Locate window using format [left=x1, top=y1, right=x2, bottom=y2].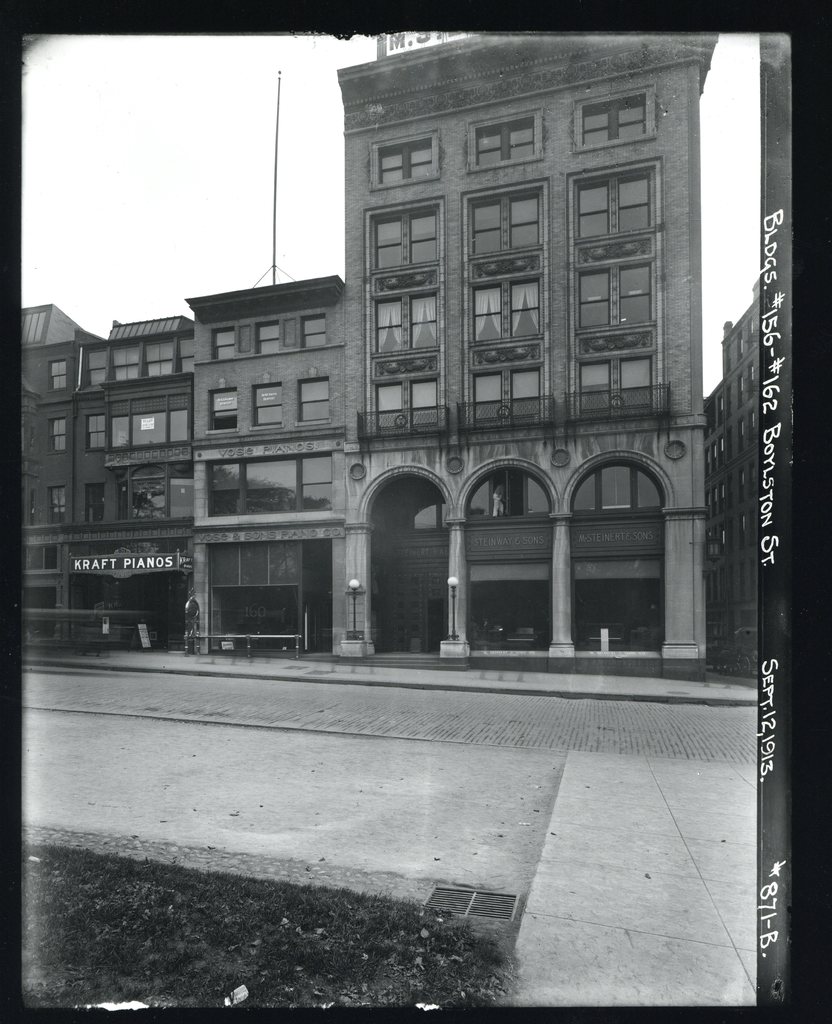
[left=478, top=120, right=538, bottom=165].
